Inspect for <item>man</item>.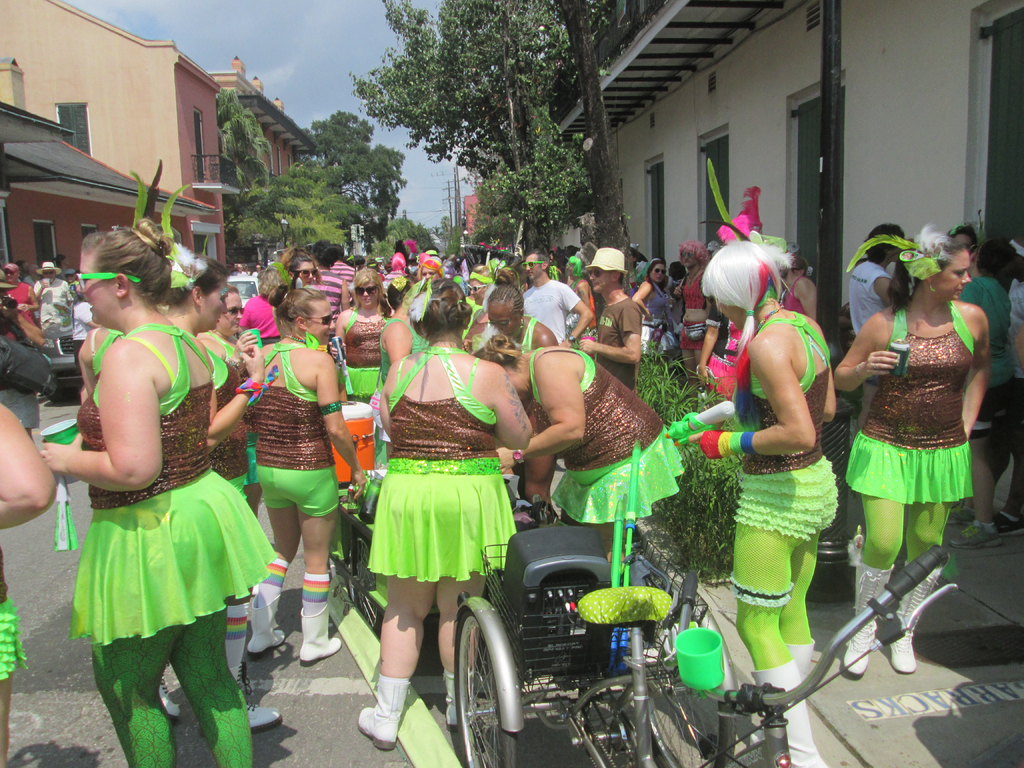
Inspection: [x1=33, y1=257, x2=75, y2=337].
